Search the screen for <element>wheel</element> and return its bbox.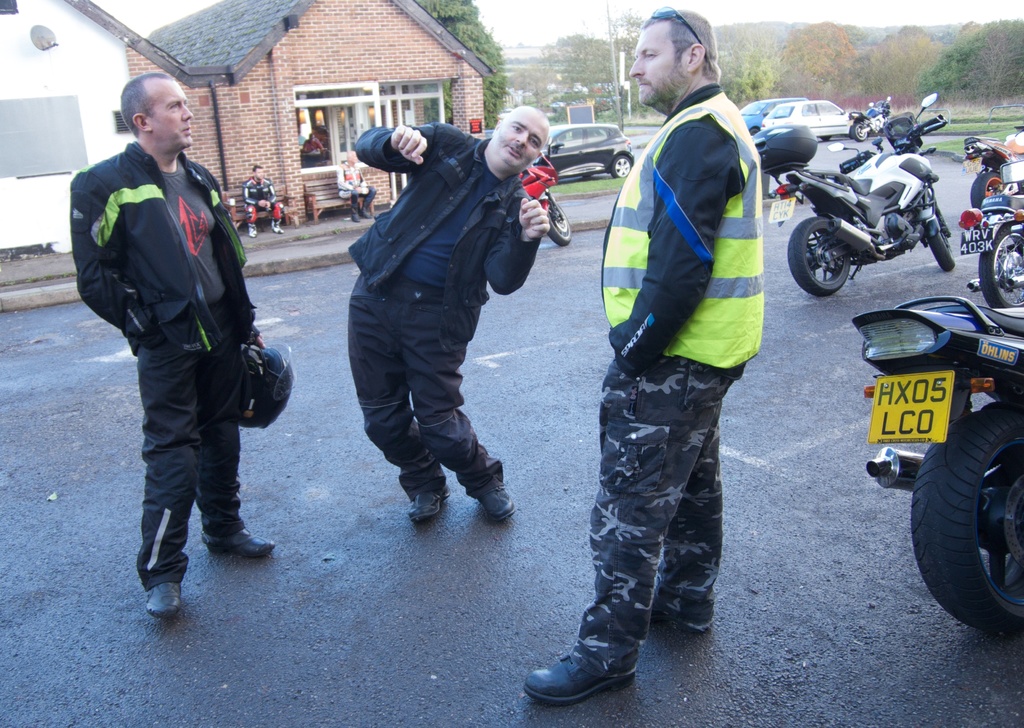
Found: box(978, 222, 1023, 312).
